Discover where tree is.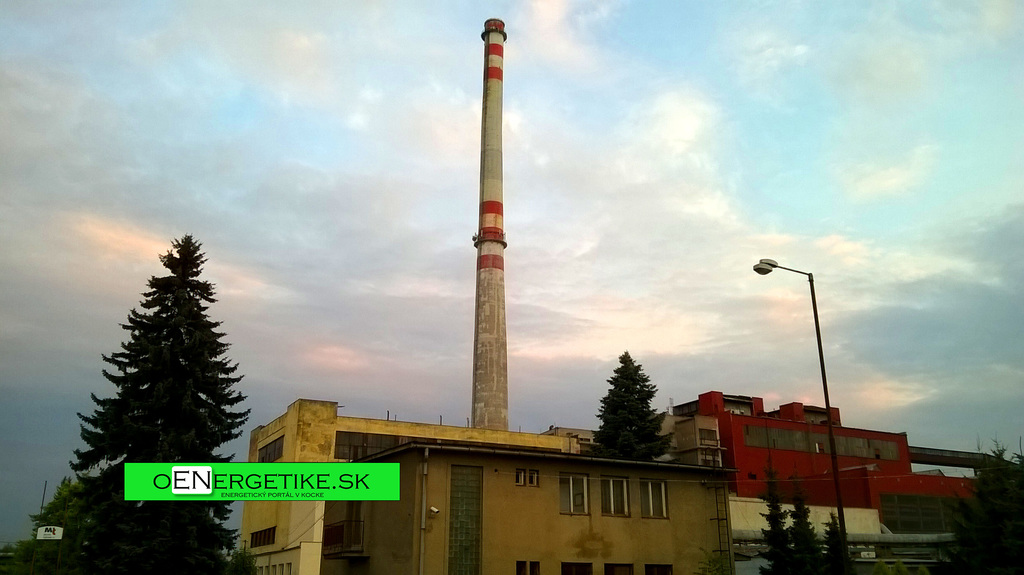
Discovered at {"x1": 945, "y1": 428, "x2": 1023, "y2": 574}.
